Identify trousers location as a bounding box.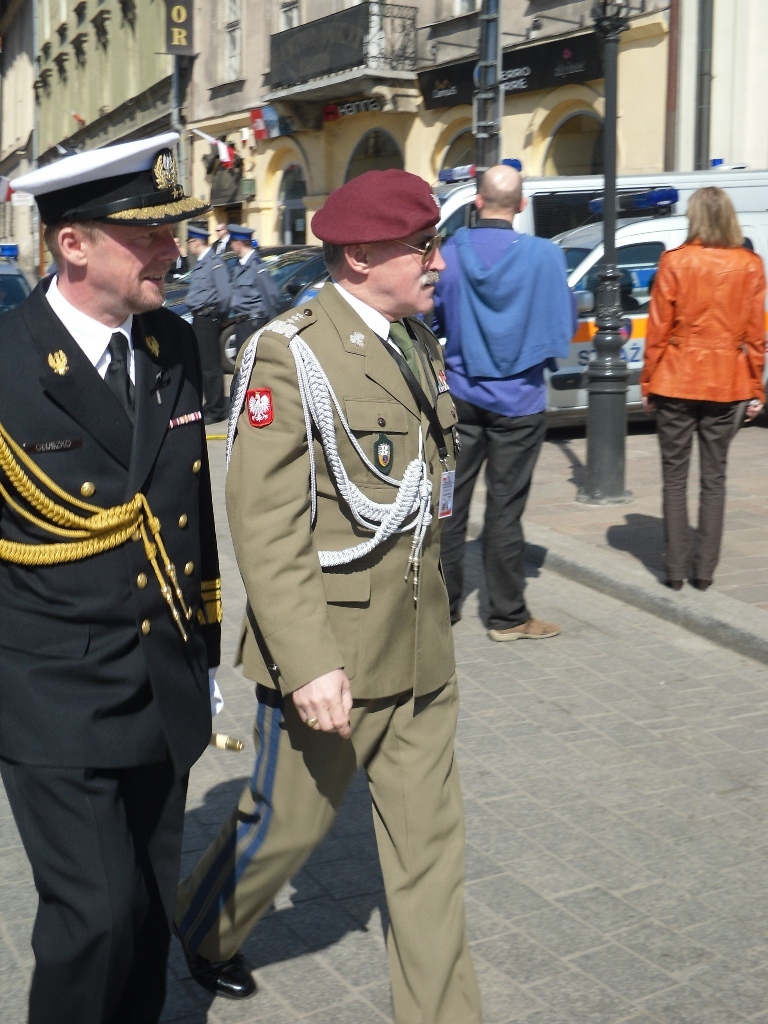
(192, 311, 227, 423).
